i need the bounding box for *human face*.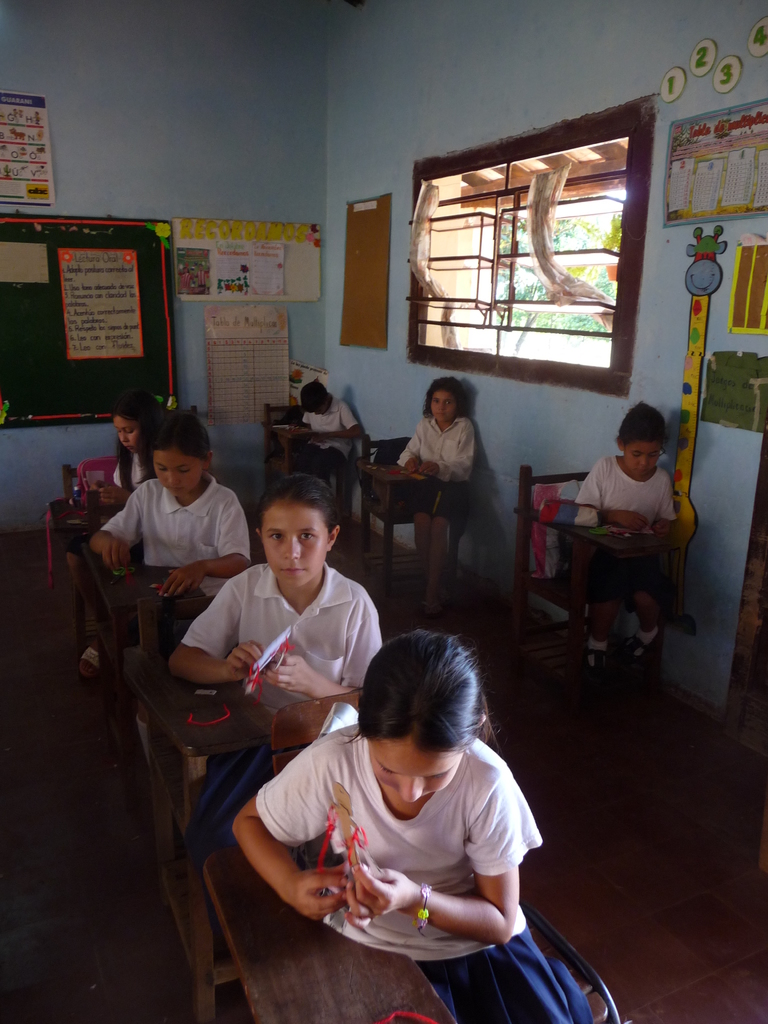
Here it is: x1=150, y1=442, x2=207, y2=495.
